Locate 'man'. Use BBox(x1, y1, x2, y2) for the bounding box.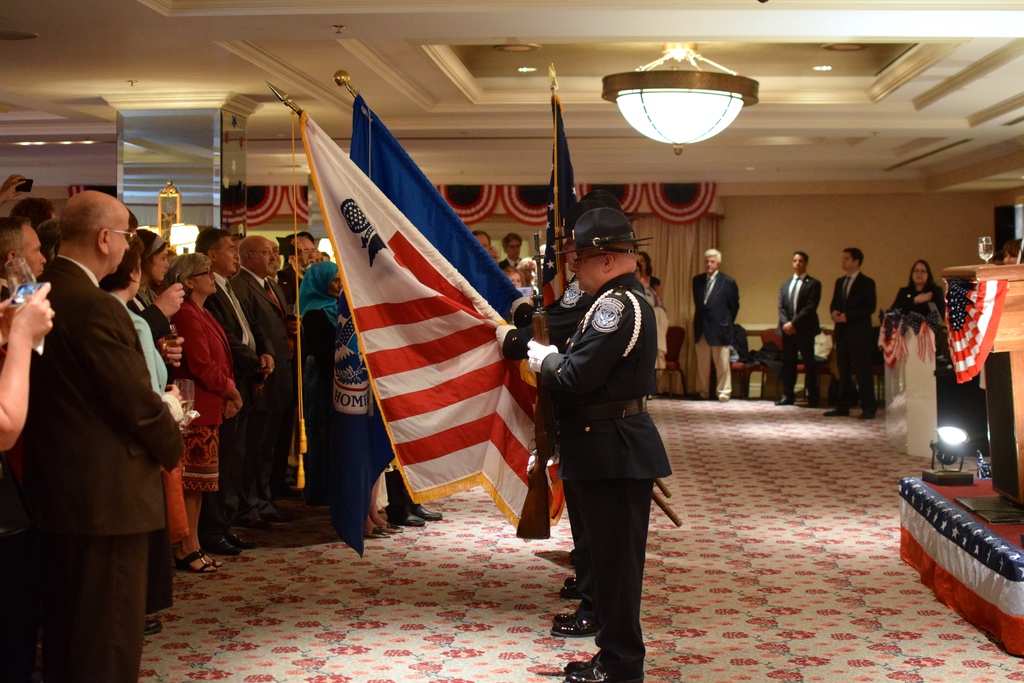
BBox(820, 247, 877, 420).
